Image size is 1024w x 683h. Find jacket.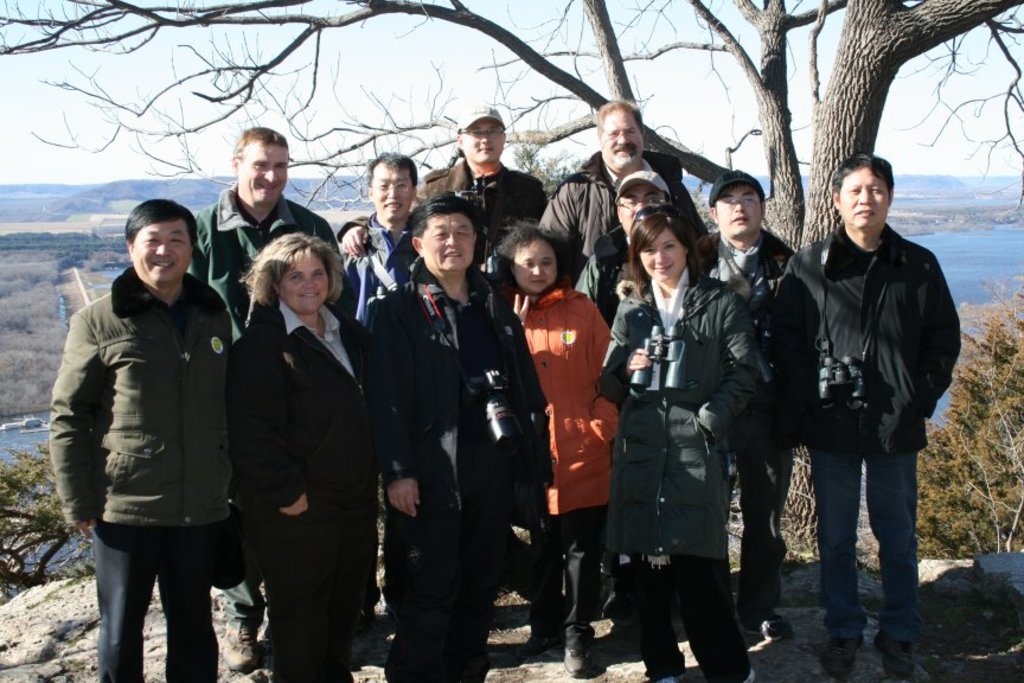
crop(334, 205, 412, 327).
